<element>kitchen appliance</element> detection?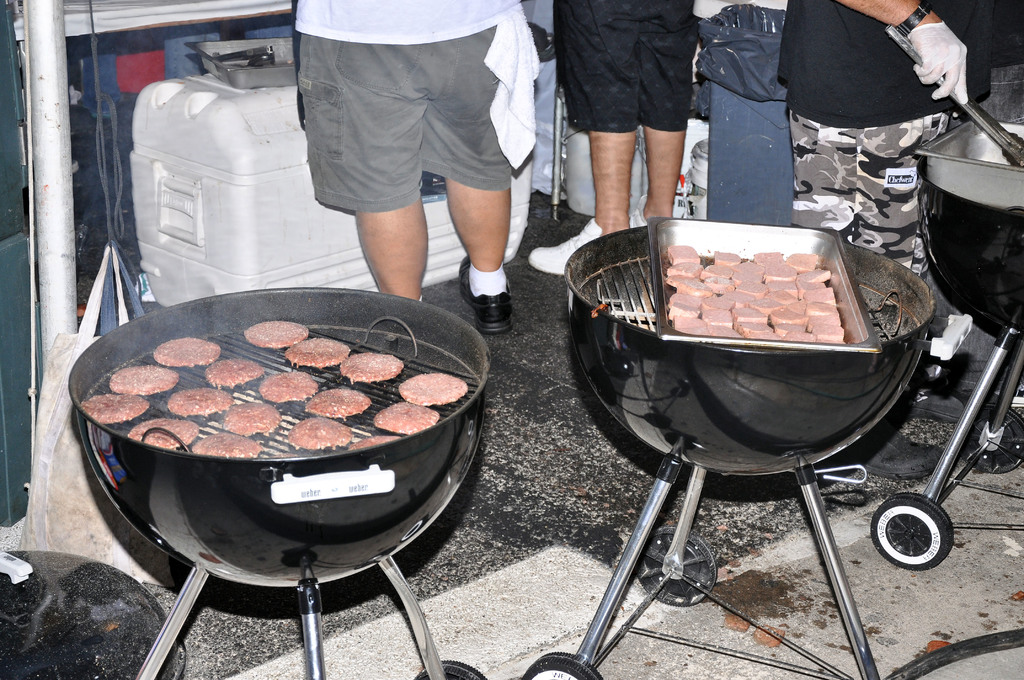
bbox(915, 118, 1023, 213)
